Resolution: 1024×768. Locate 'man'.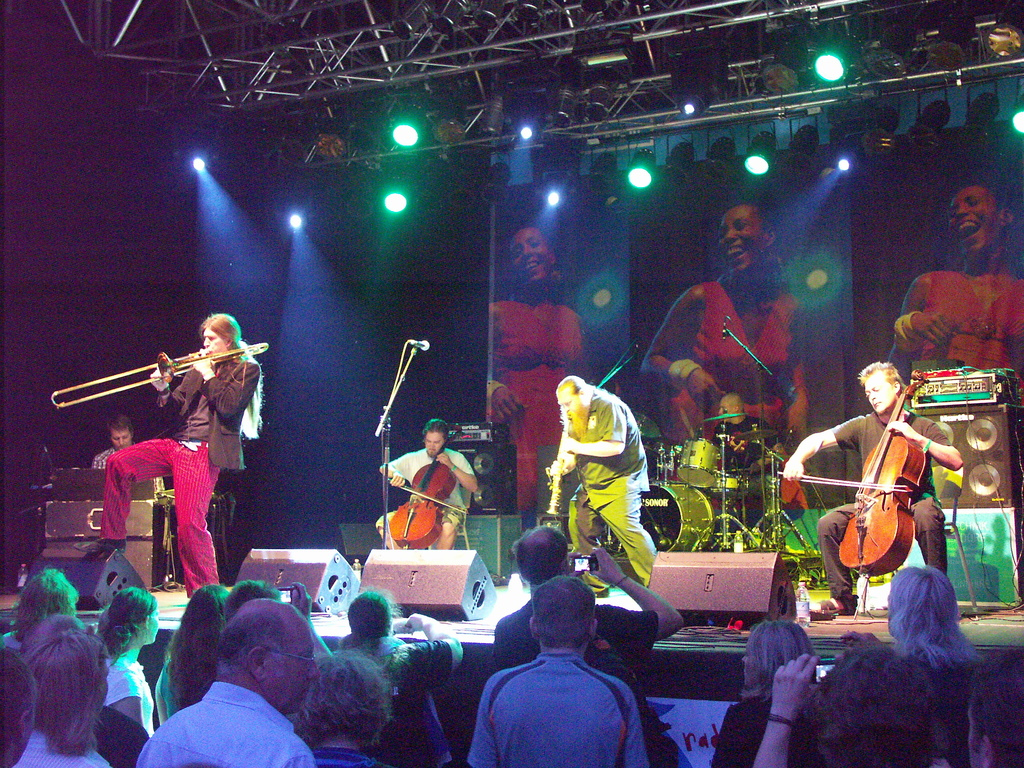
bbox=[74, 316, 260, 597].
